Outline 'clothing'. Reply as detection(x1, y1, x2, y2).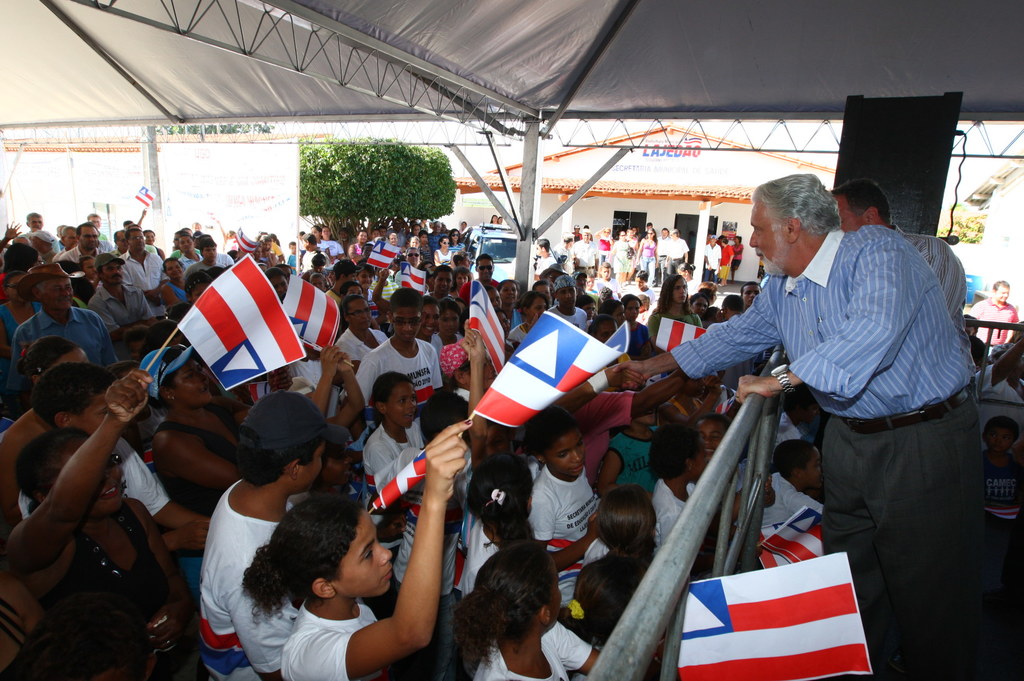
detection(532, 467, 600, 611).
